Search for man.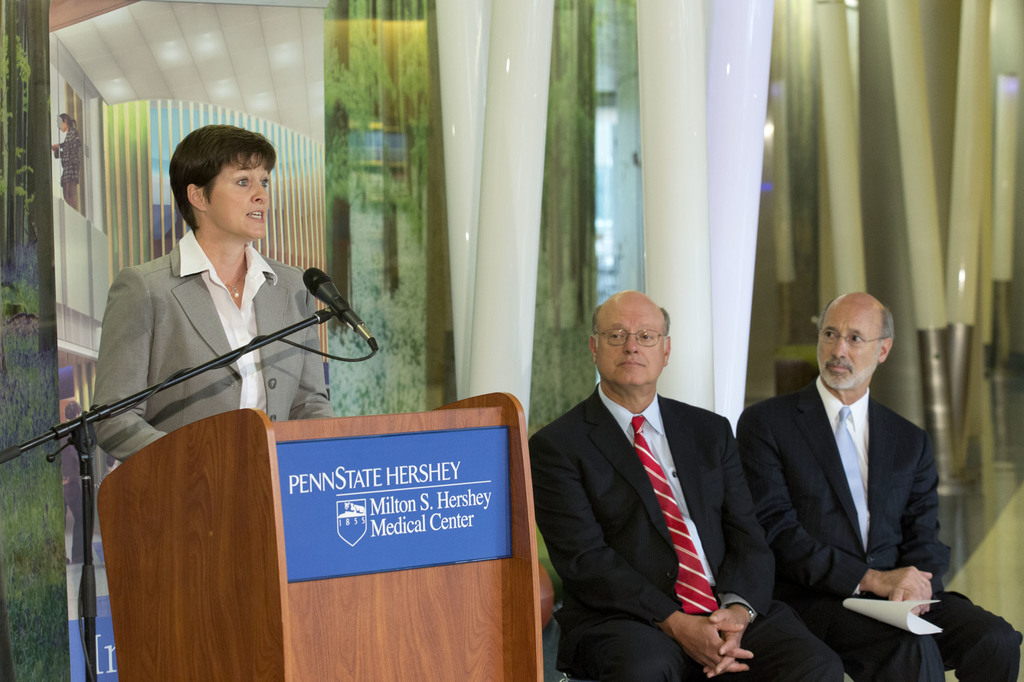
Found at bbox=(737, 284, 960, 681).
